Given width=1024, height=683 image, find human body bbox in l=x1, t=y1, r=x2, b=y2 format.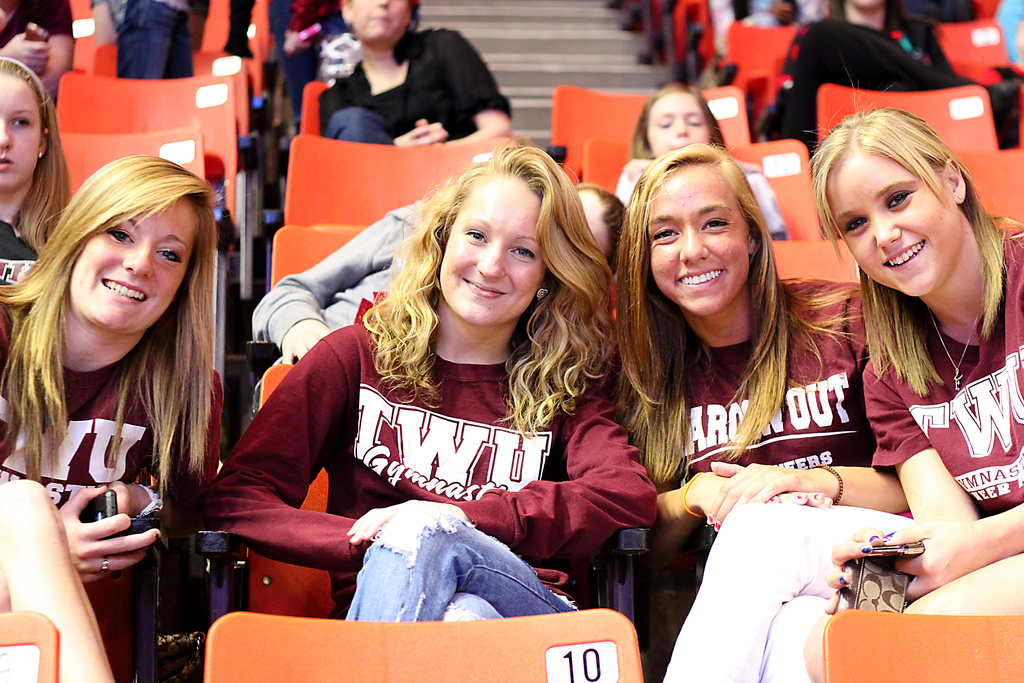
l=230, t=92, r=644, b=645.
